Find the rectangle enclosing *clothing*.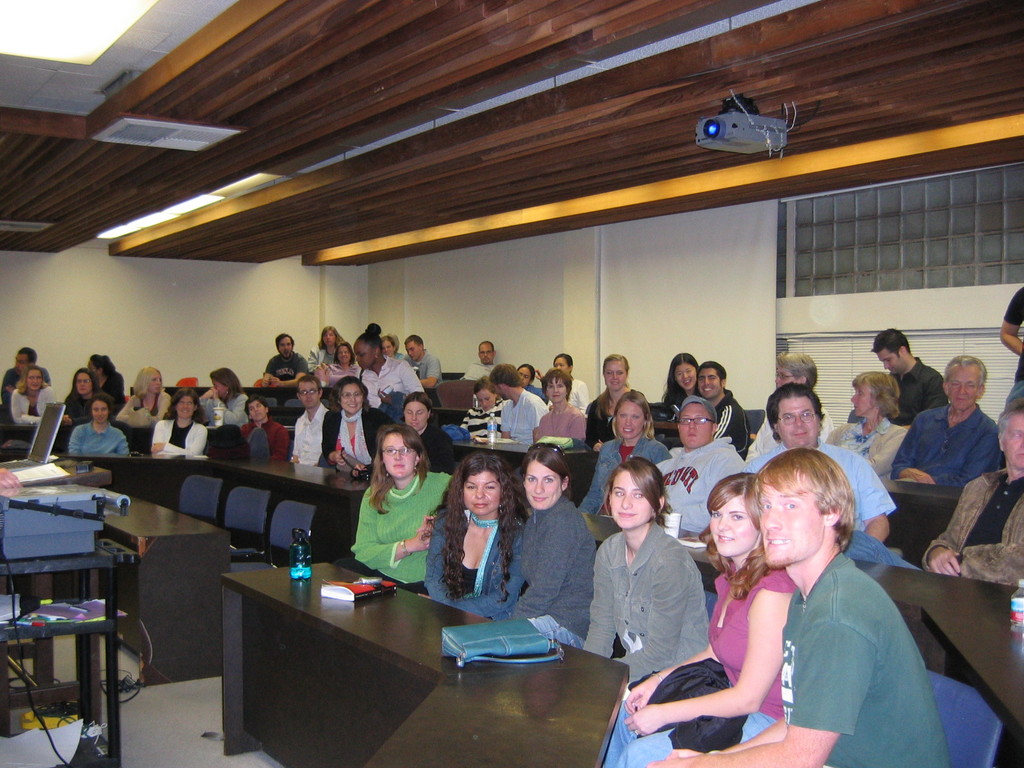
bbox=[198, 392, 252, 427].
